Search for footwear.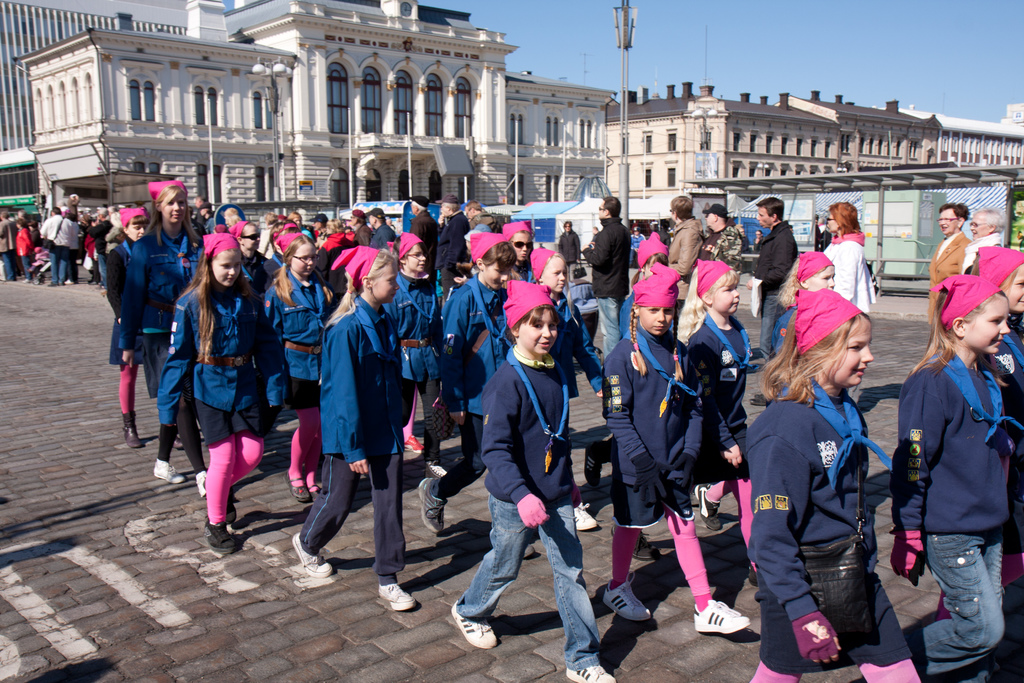
Found at 281/474/310/504.
